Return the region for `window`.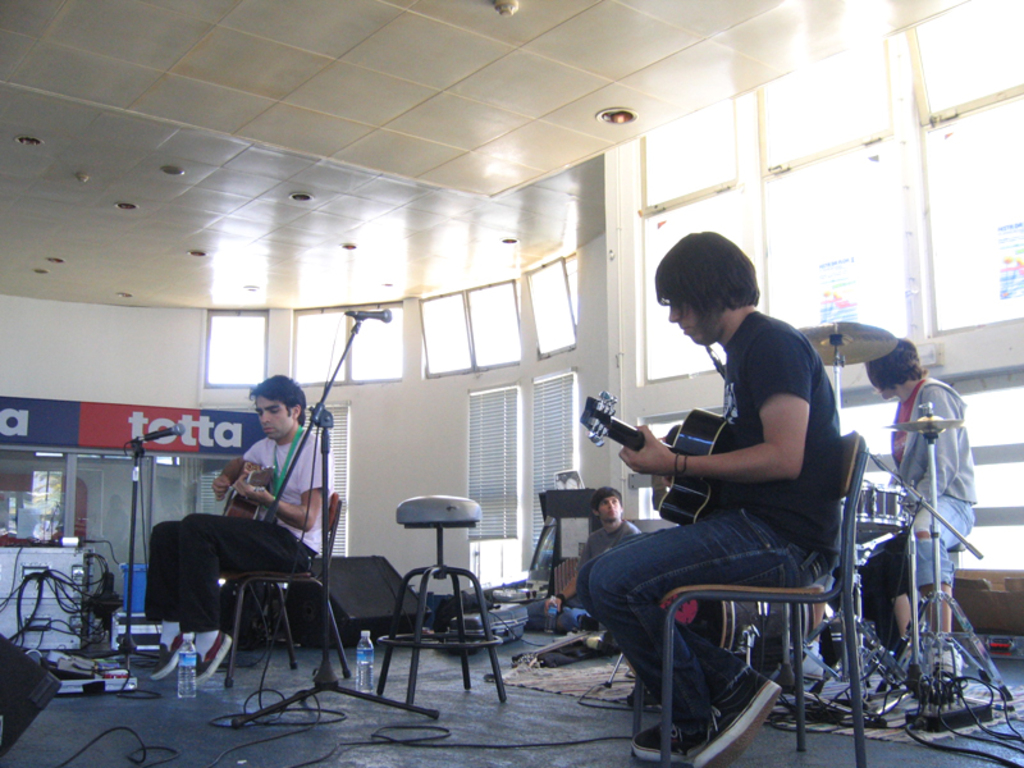
204/307/266/393.
